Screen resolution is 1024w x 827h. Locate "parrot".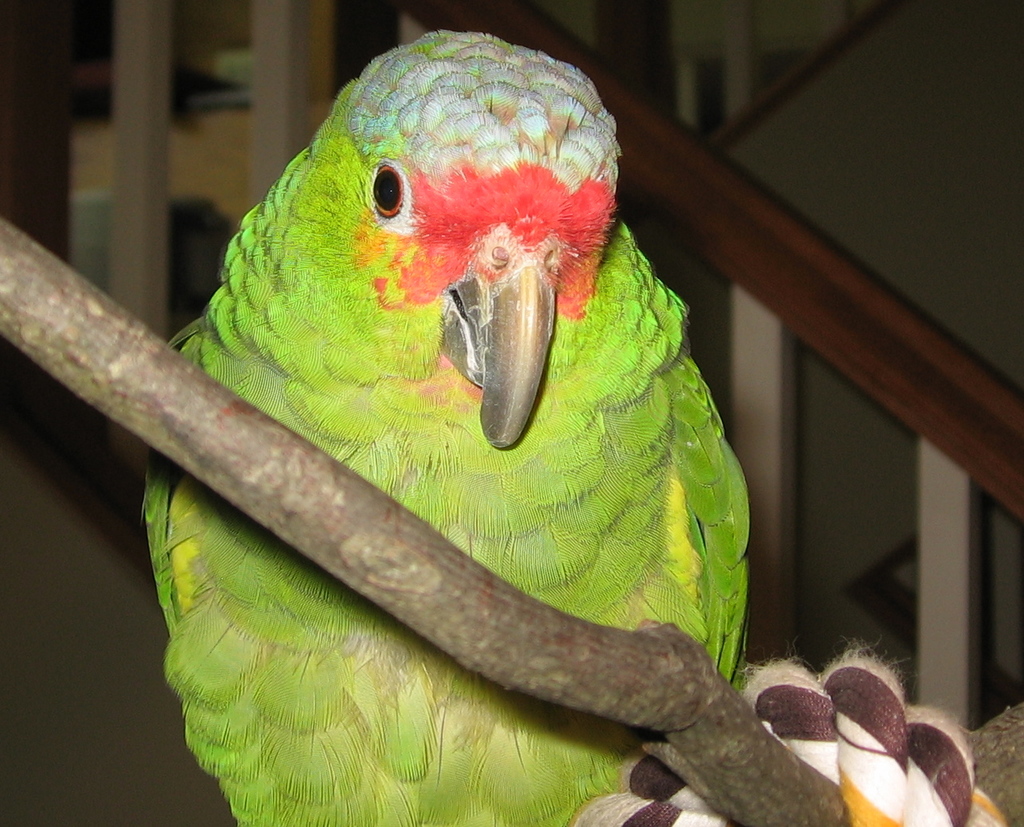
140,30,754,826.
